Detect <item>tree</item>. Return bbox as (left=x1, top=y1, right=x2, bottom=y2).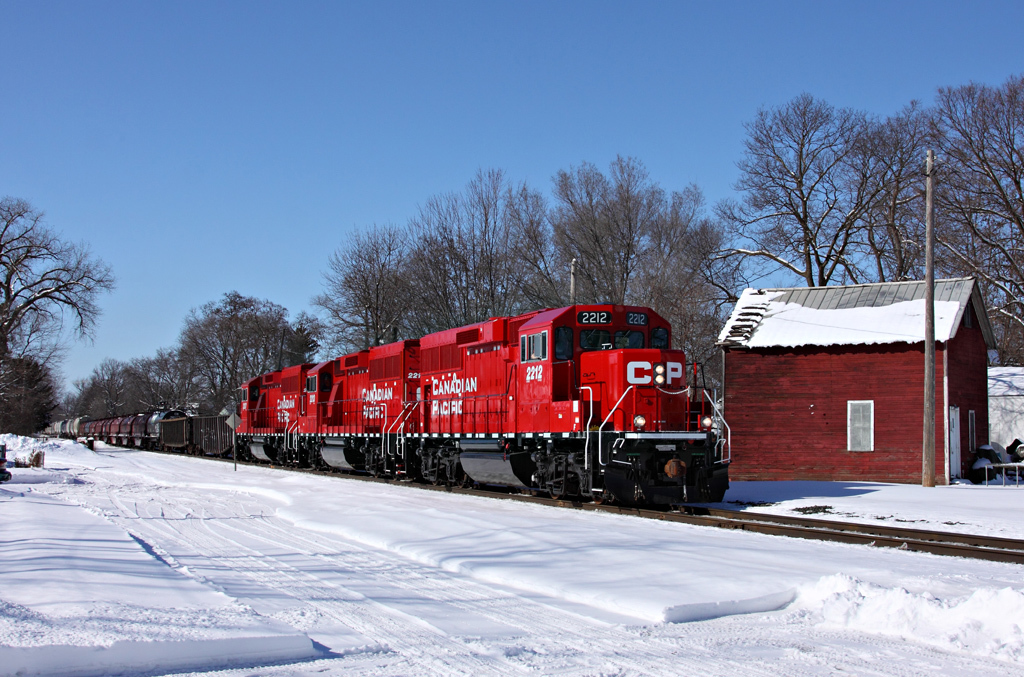
(left=850, top=76, right=1023, bottom=365).
